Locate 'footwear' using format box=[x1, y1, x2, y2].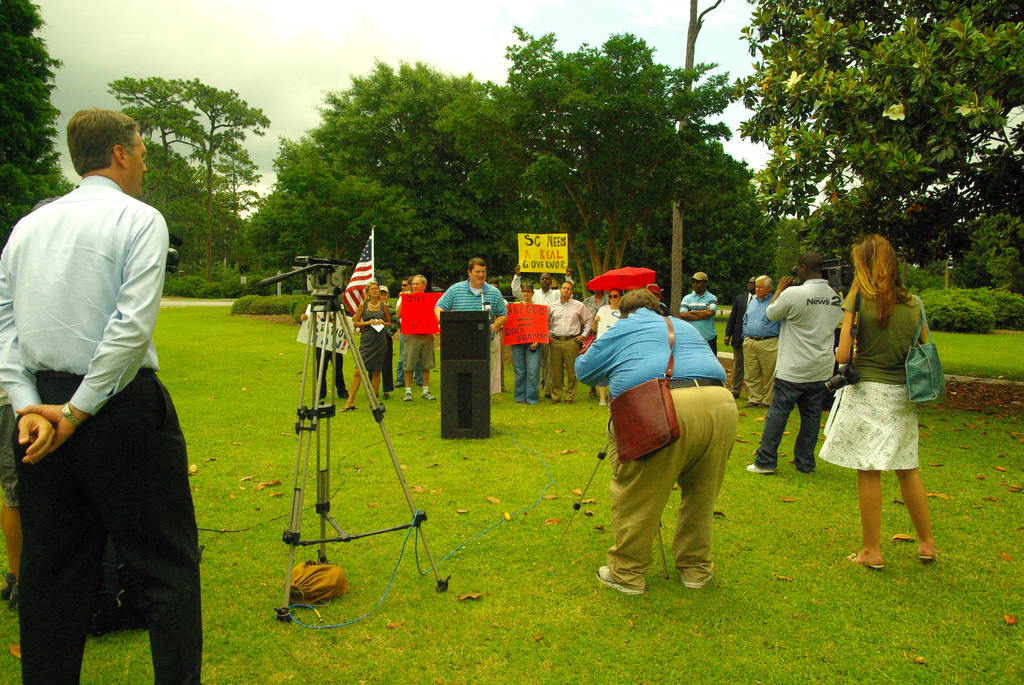
box=[339, 392, 349, 402].
